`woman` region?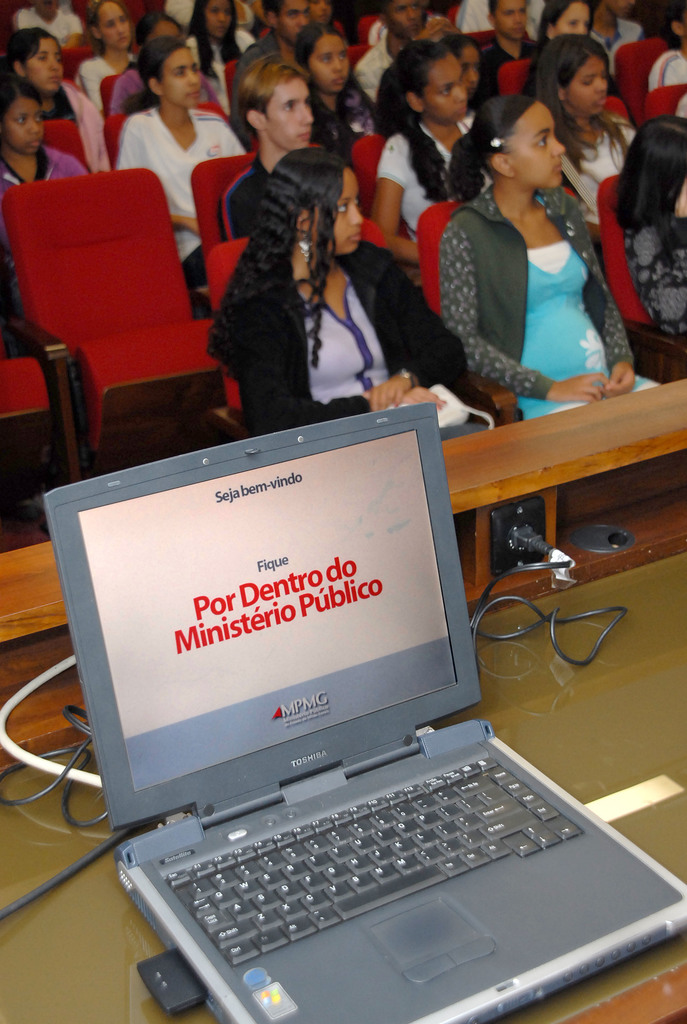
bbox=[521, 27, 638, 224]
